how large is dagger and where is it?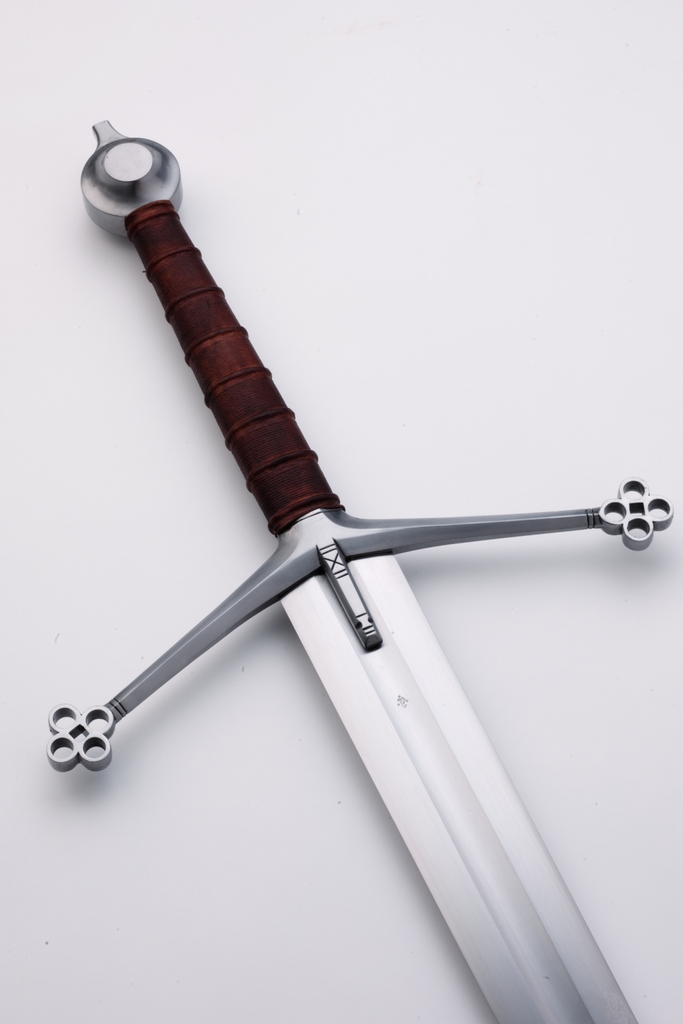
Bounding box: x1=28 y1=116 x2=681 y2=1023.
